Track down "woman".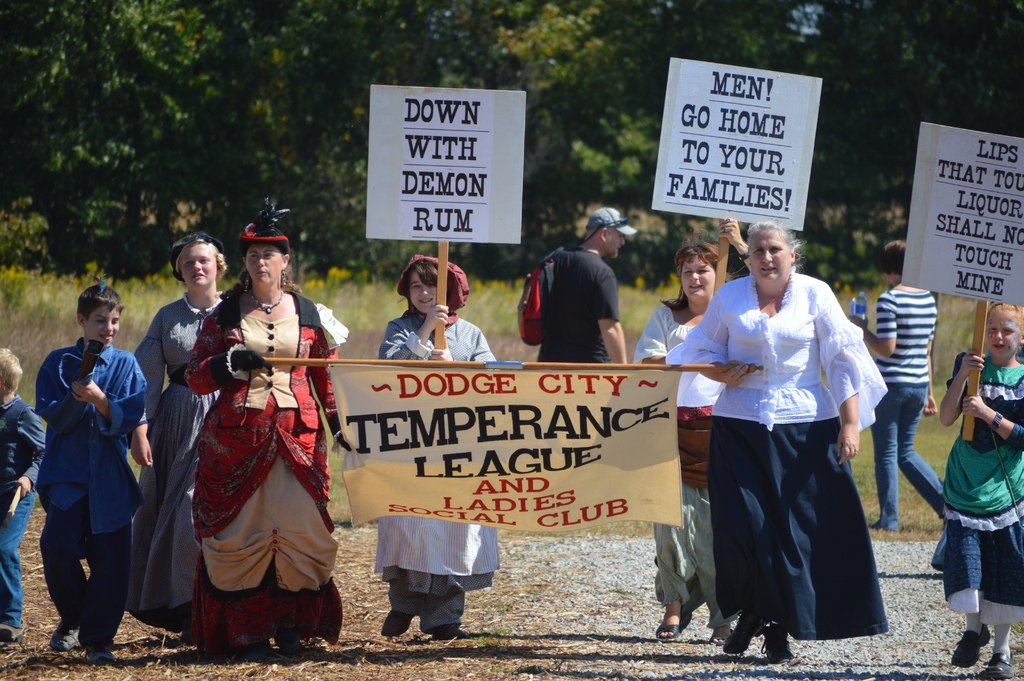
Tracked to detection(633, 220, 752, 641).
